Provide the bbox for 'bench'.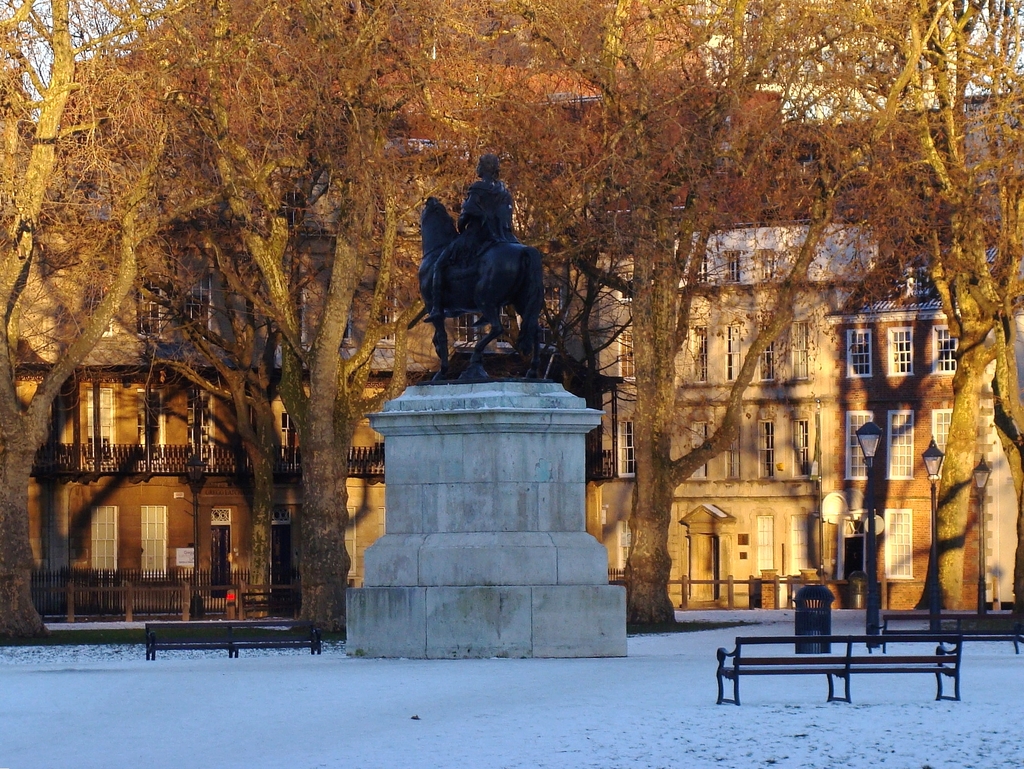
box(142, 617, 319, 664).
